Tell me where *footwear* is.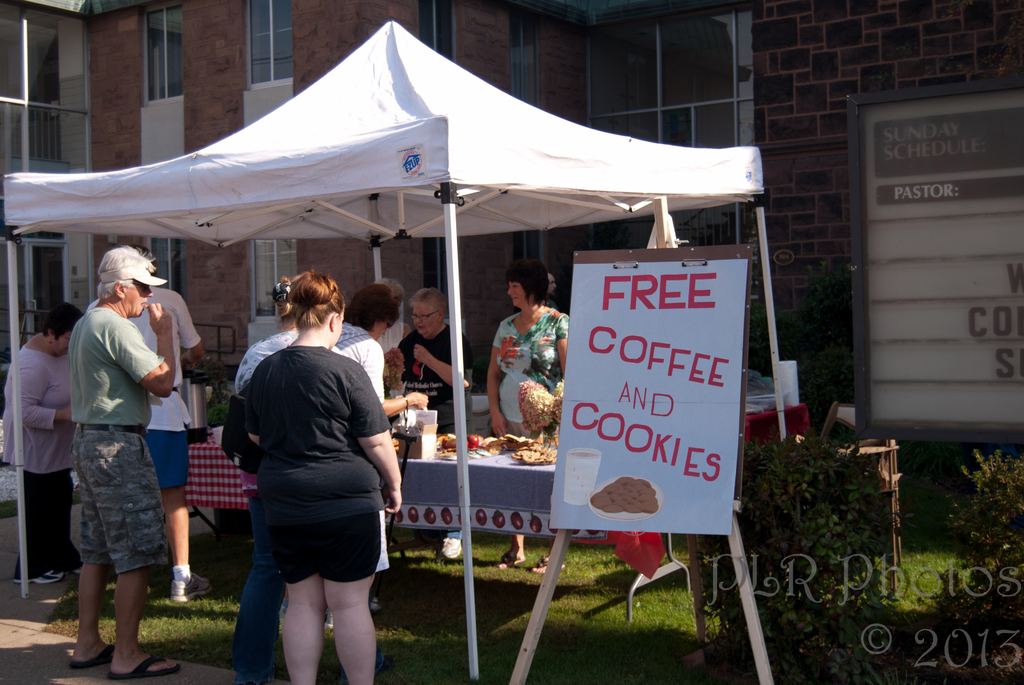
*footwear* is at rect(438, 532, 460, 560).
